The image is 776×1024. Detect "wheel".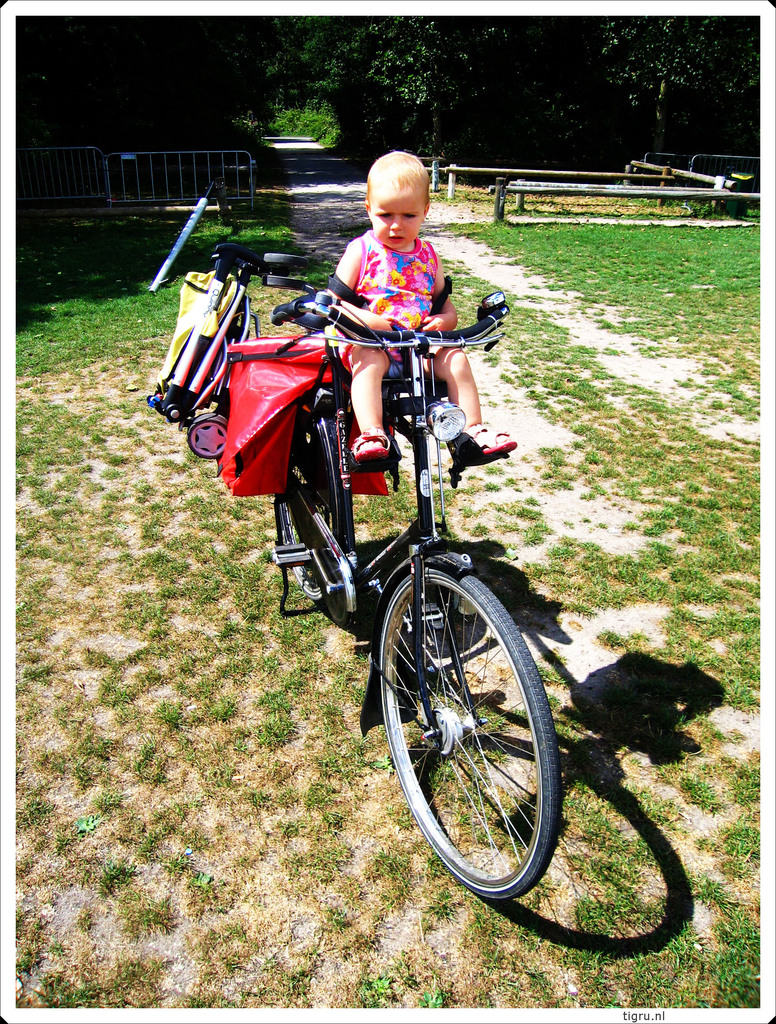
Detection: 190, 413, 230, 458.
